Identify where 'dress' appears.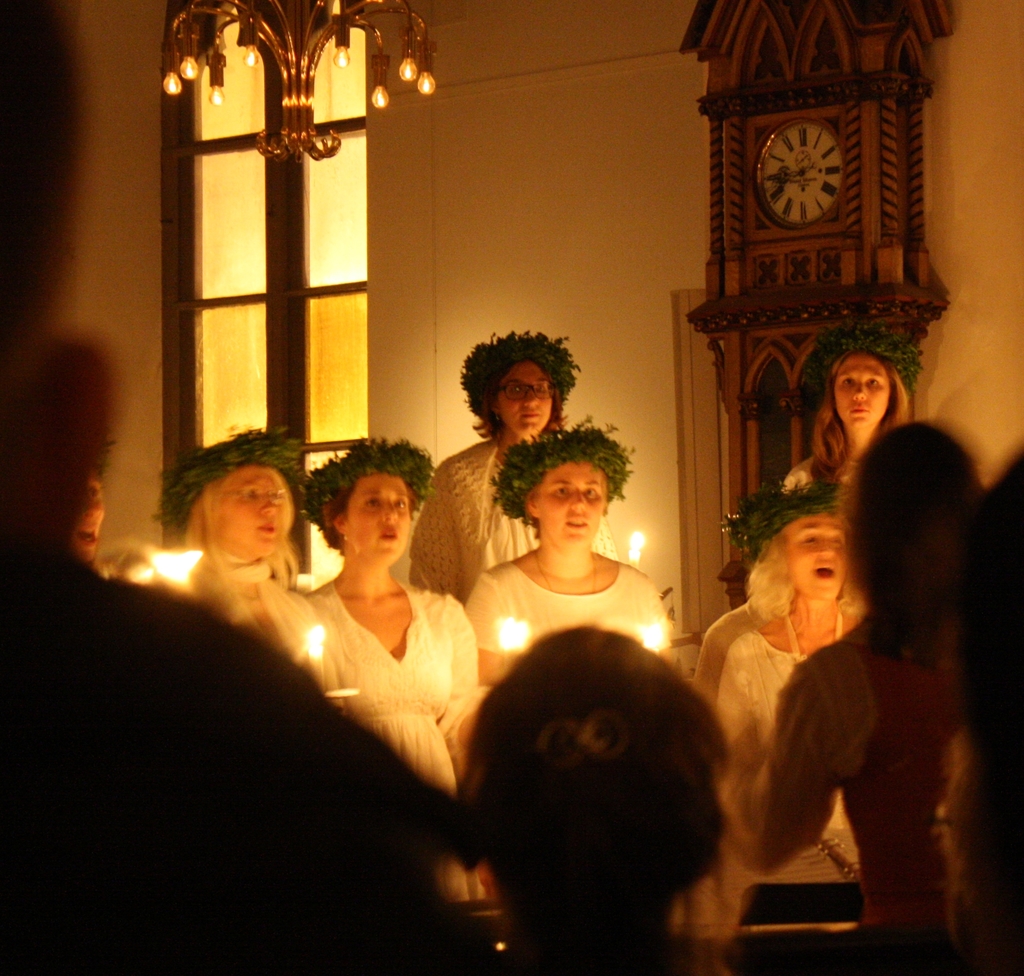
Appears at (300, 579, 481, 801).
